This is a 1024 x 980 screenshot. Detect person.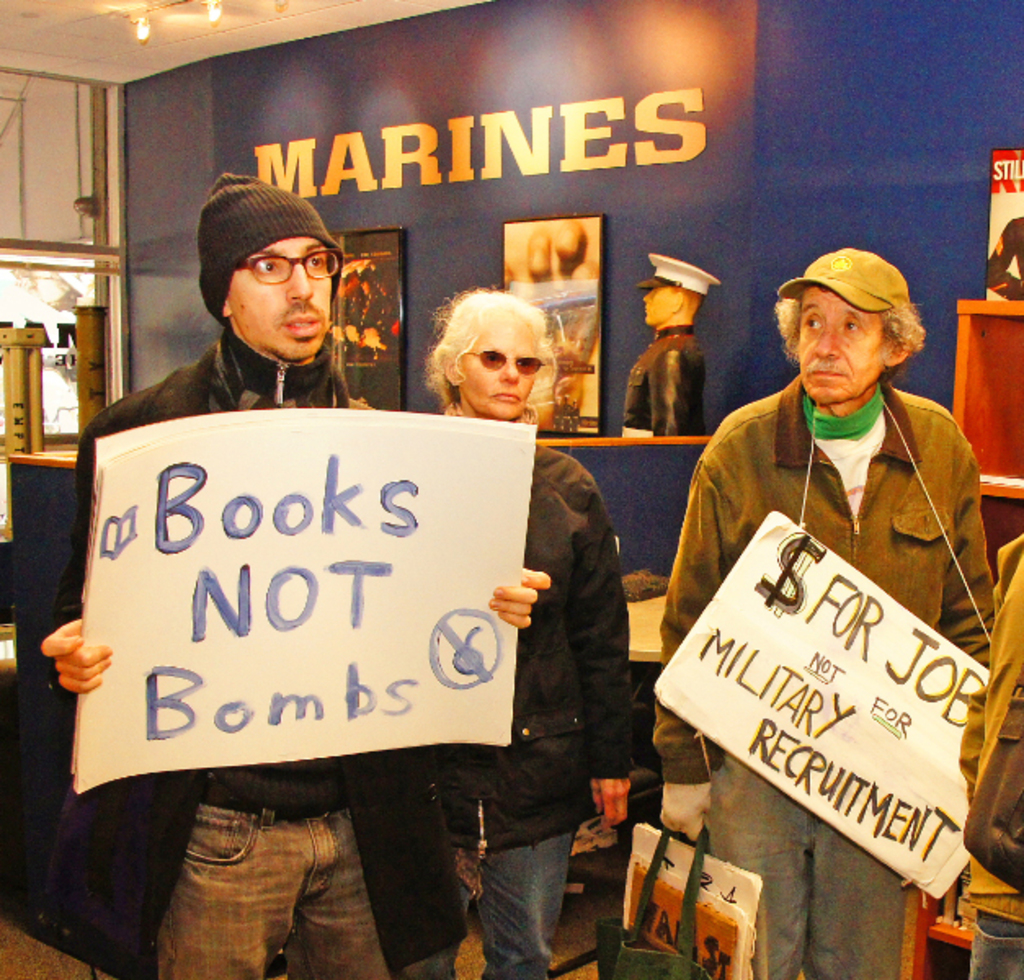
left=421, top=283, right=635, bottom=978.
